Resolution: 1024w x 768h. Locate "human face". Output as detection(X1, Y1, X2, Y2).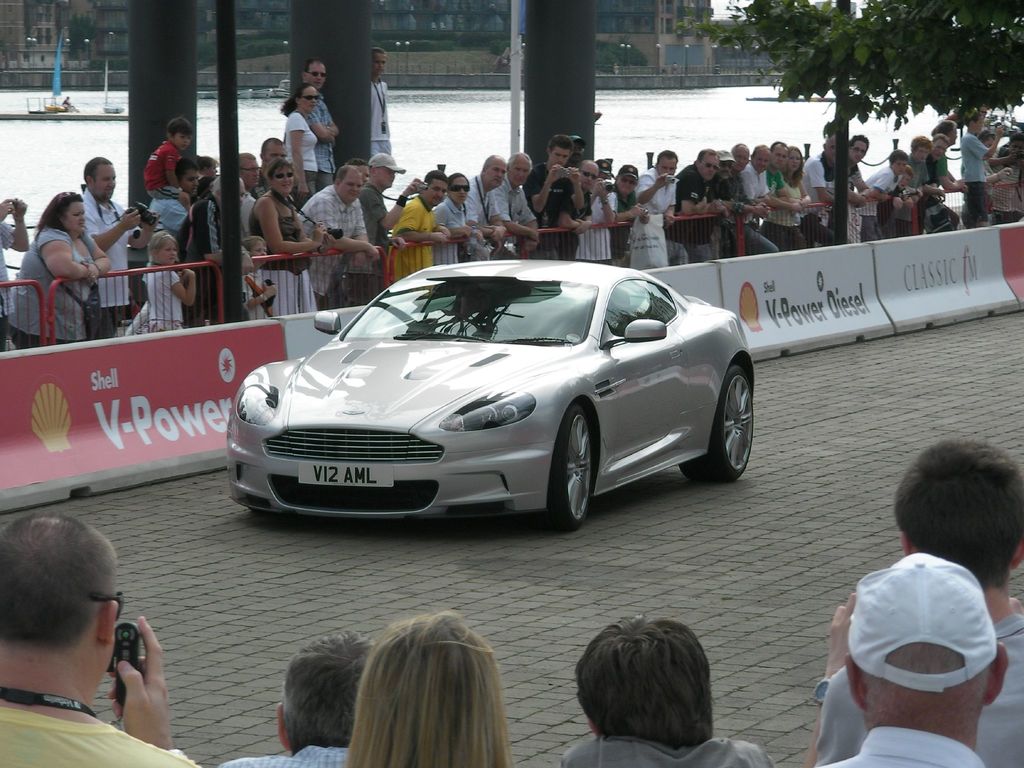
detection(424, 172, 445, 209).
